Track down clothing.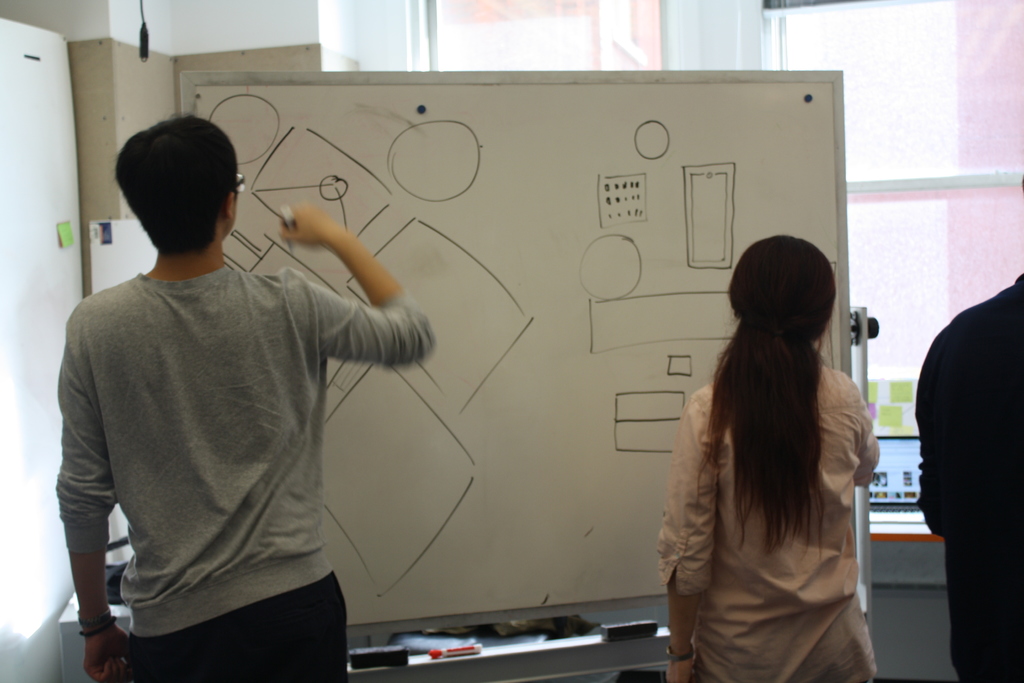
Tracked to (x1=653, y1=362, x2=884, y2=682).
